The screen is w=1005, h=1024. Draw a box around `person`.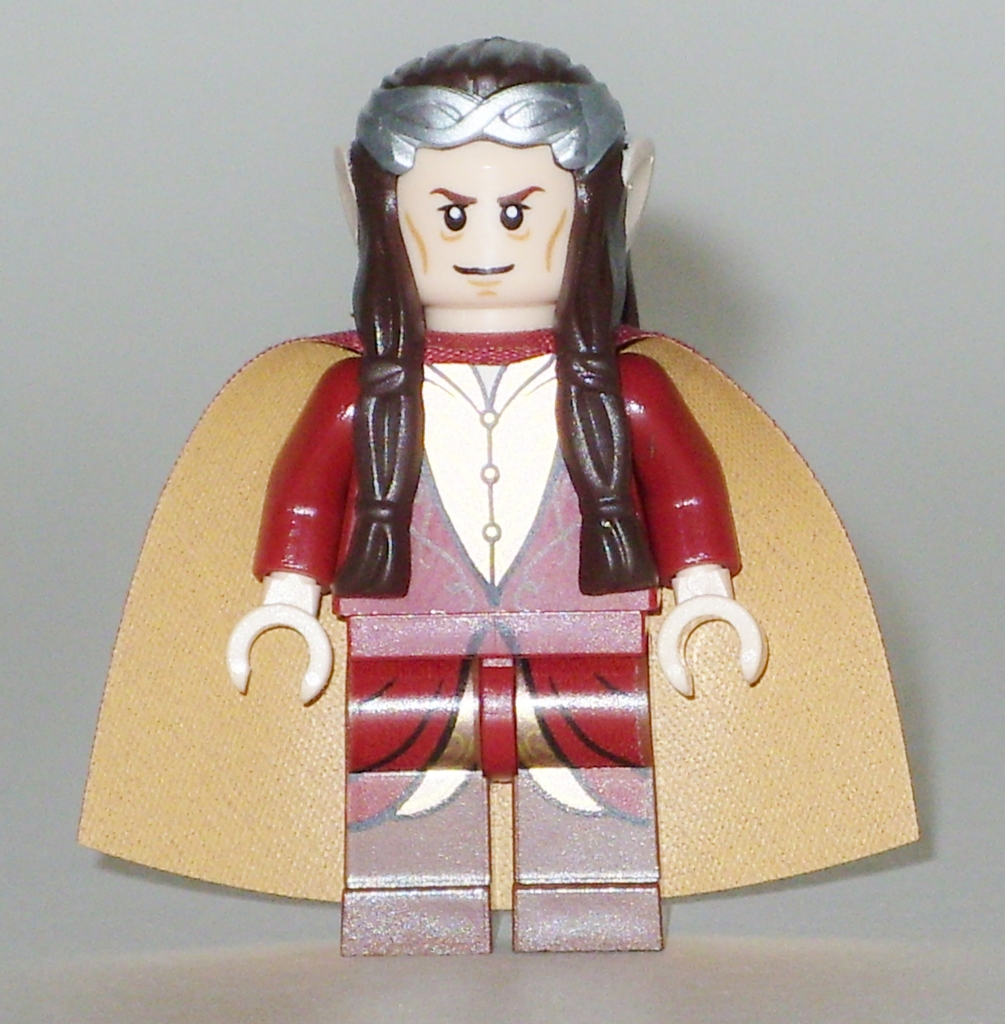
(228, 42, 764, 961).
